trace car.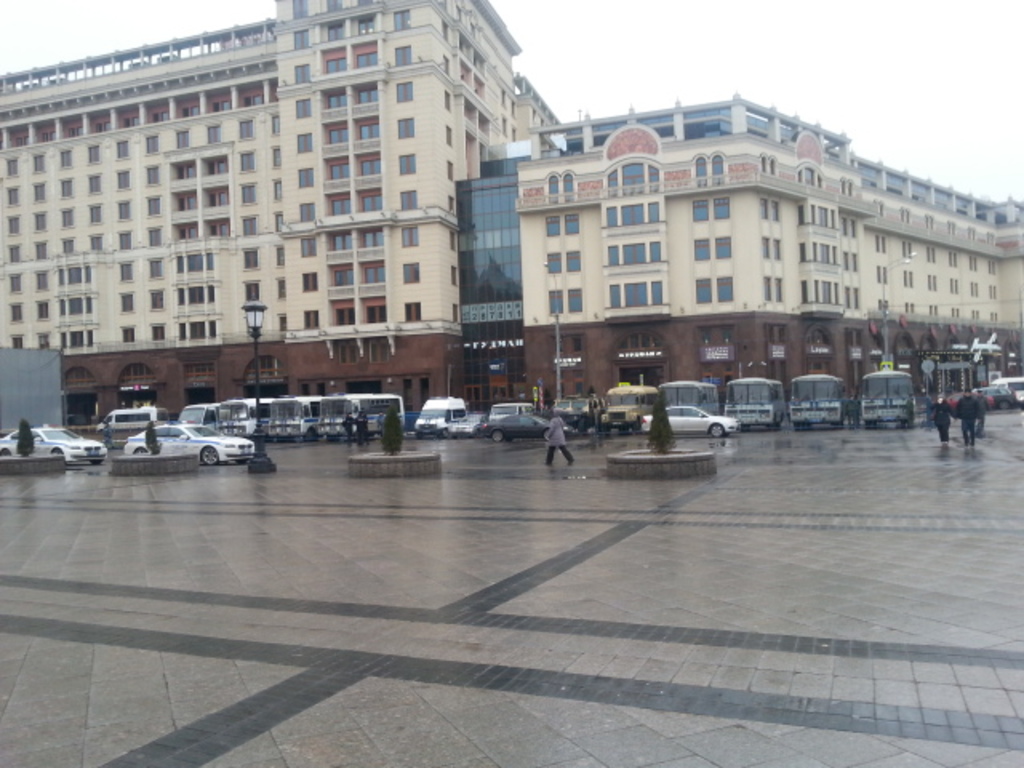
Traced to crop(1018, 392, 1022, 408).
